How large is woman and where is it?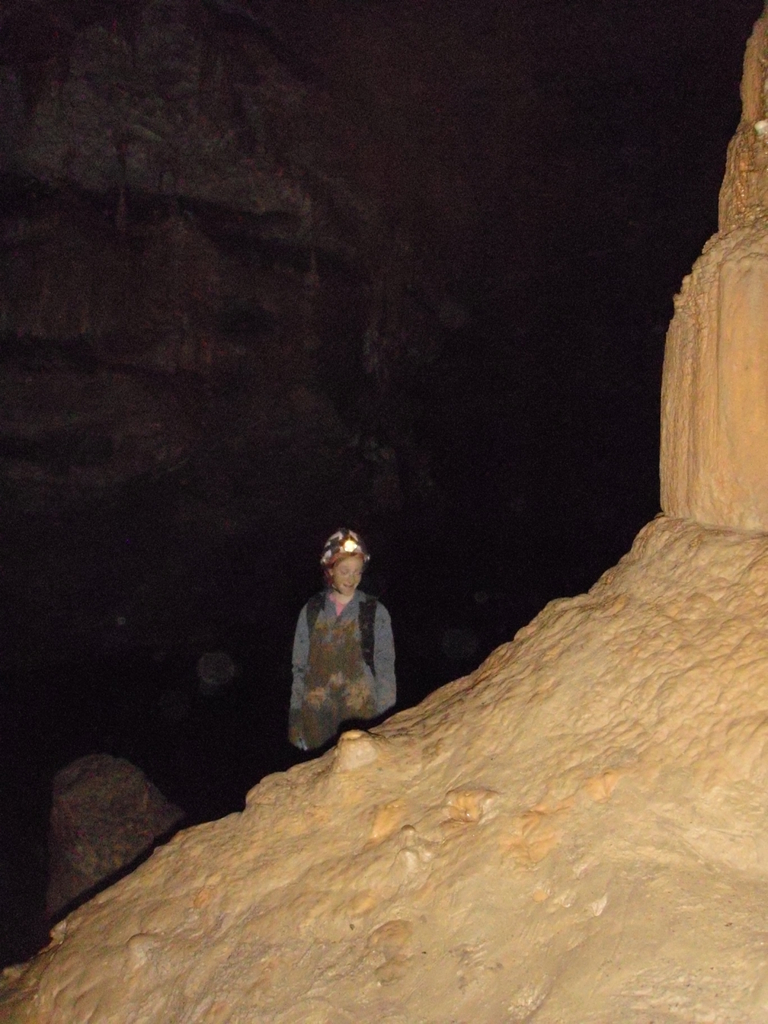
Bounding box: rect(273, 514, 419, 778).
